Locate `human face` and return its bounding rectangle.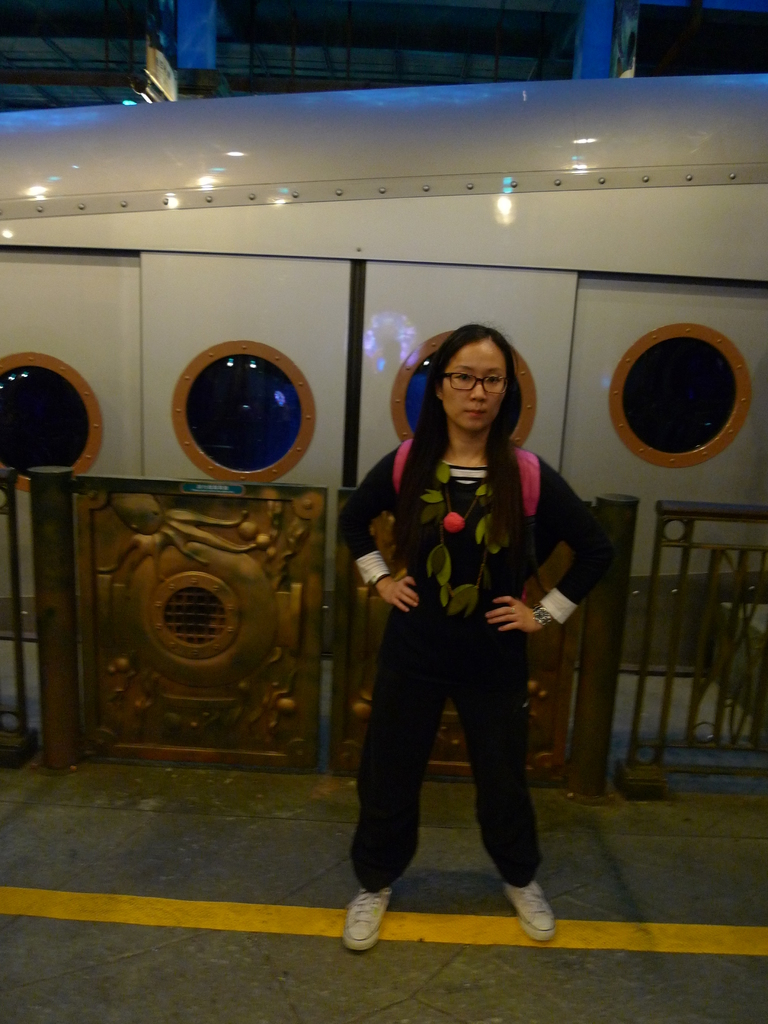
crop(445, 340, 503, 421).
